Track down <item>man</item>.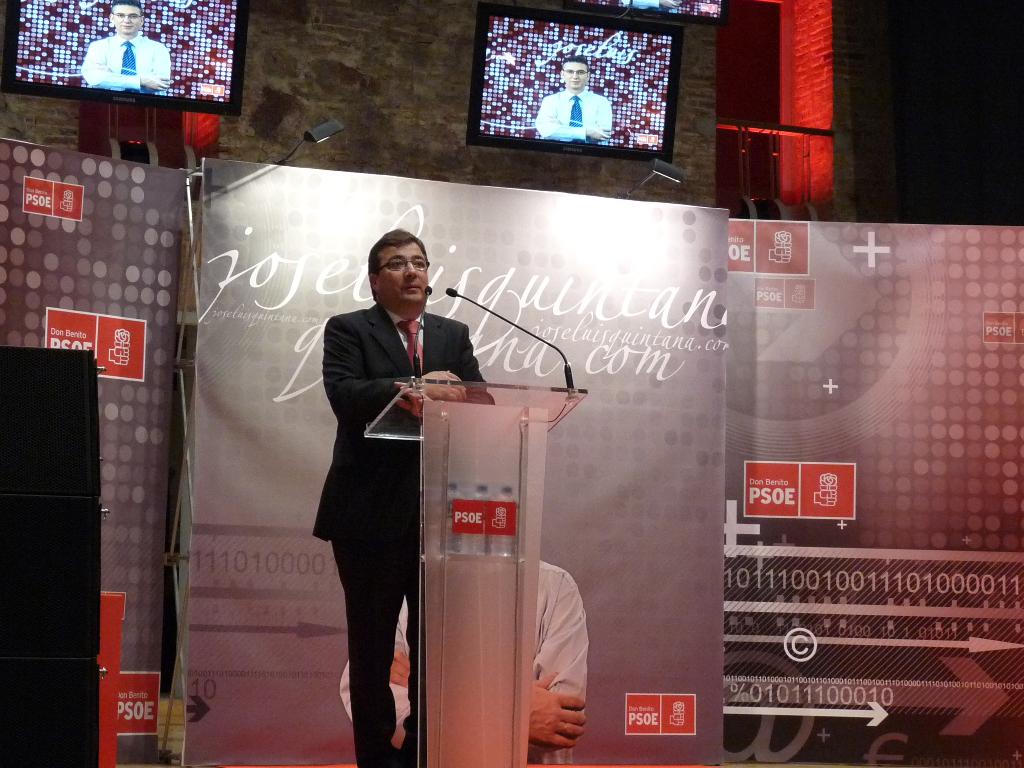
Tracked to {"left": 295, "top": 204, "right": 466, "bottom": 741}.
